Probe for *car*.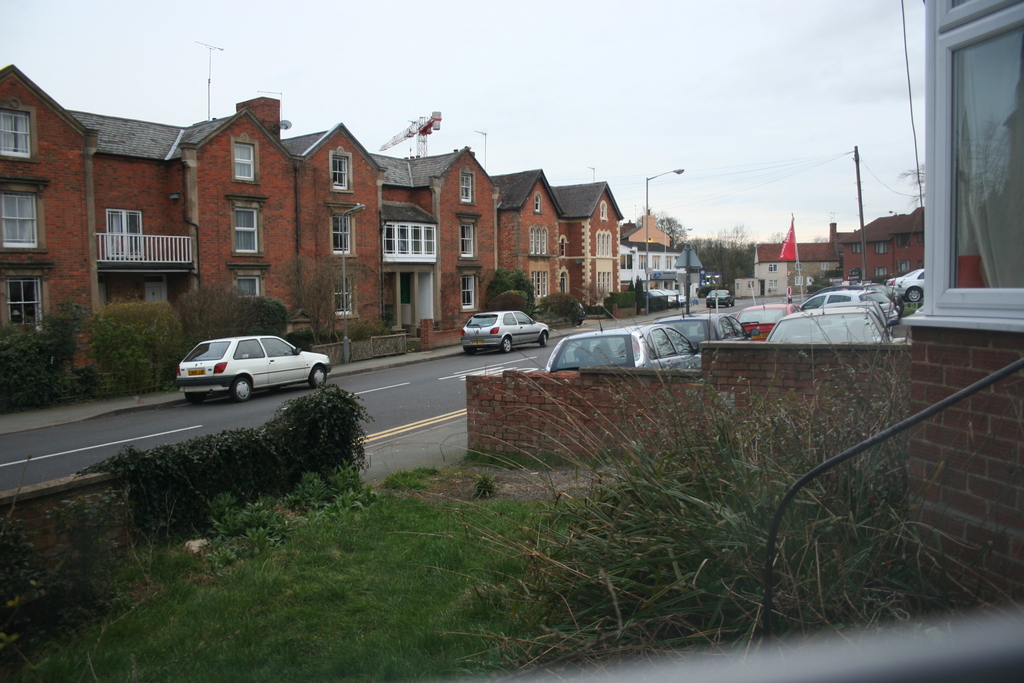
Probe result: bbox=[460, 311, 550, 352].
